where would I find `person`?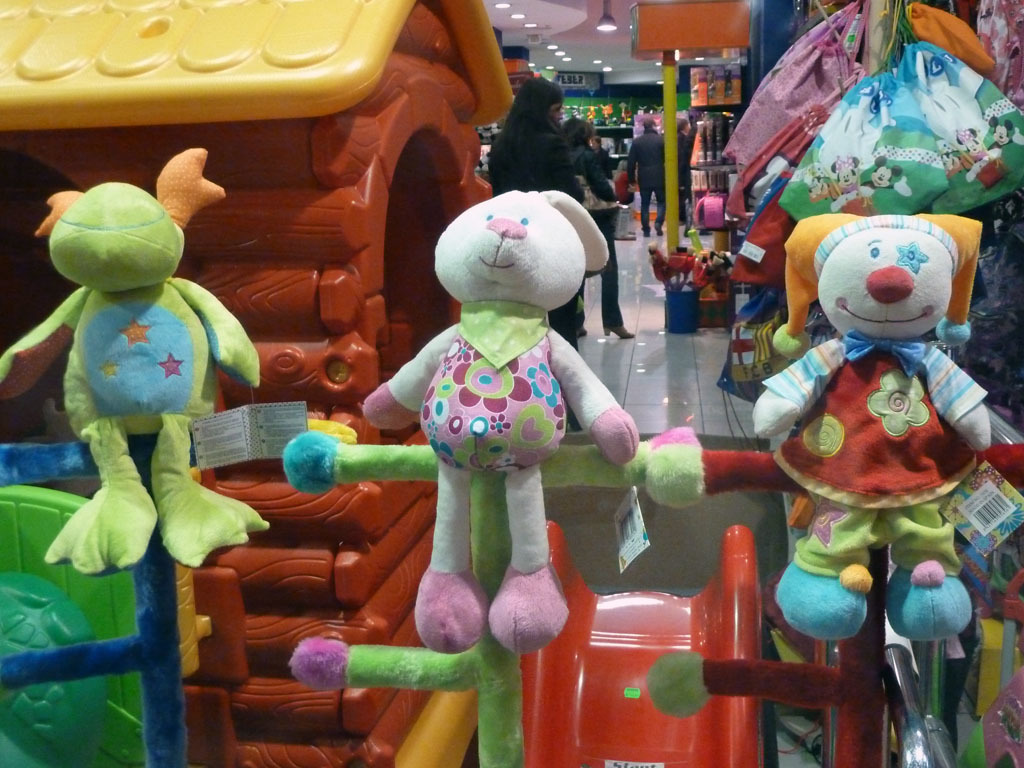
At box(629, 117, 668, 235).
